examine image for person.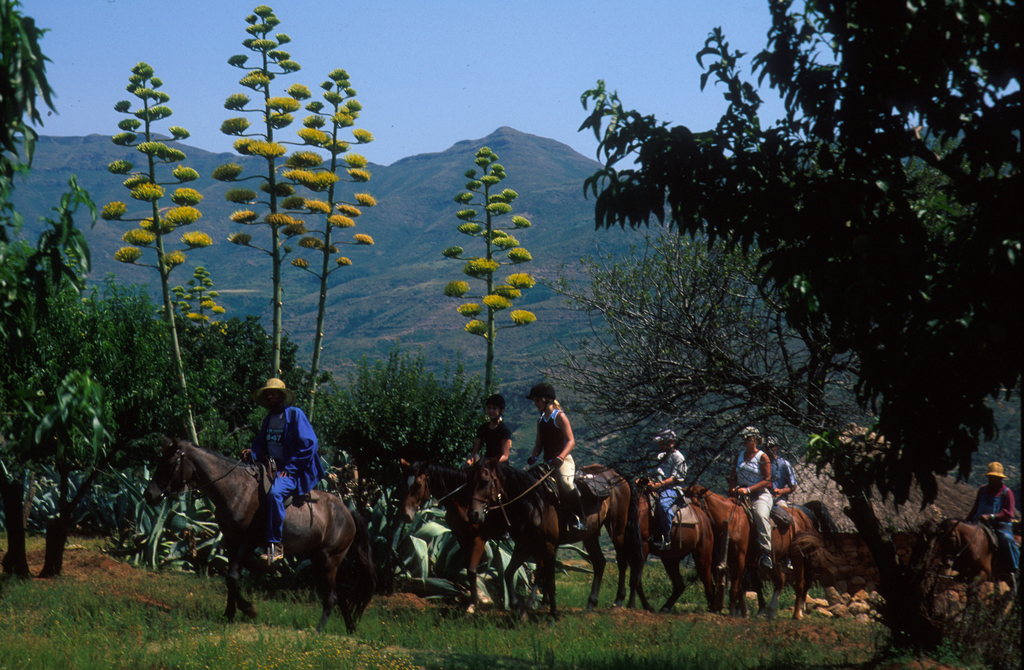
Examination result: BBox(772, 433, 793, 525).
